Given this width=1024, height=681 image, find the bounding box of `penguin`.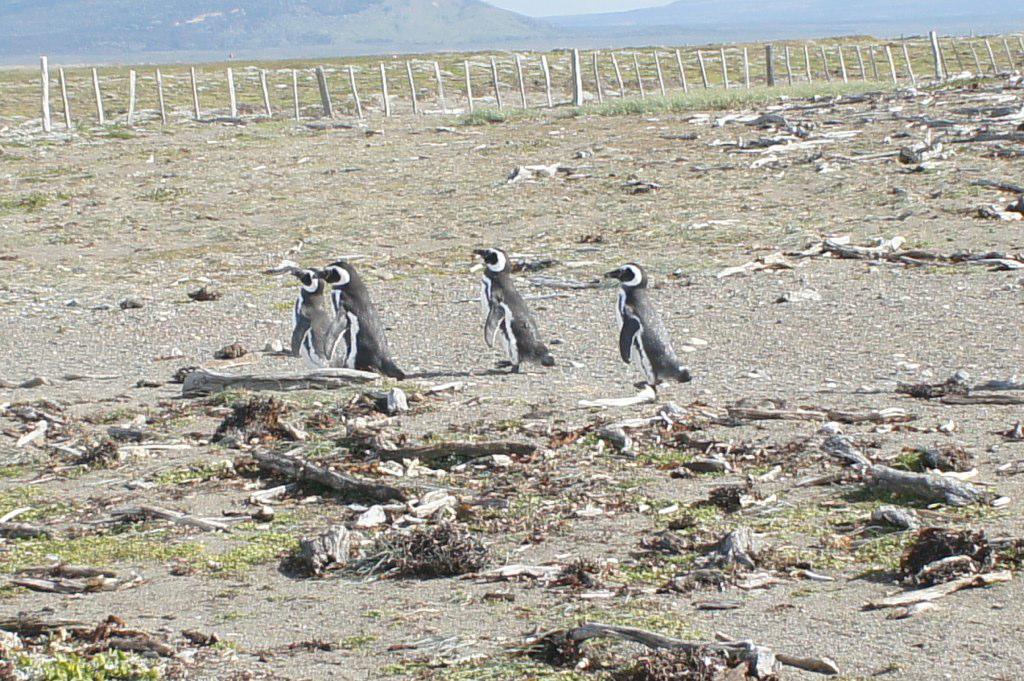
{"left": 309, "top": 261, "right": 402, "bottom": 378}.
